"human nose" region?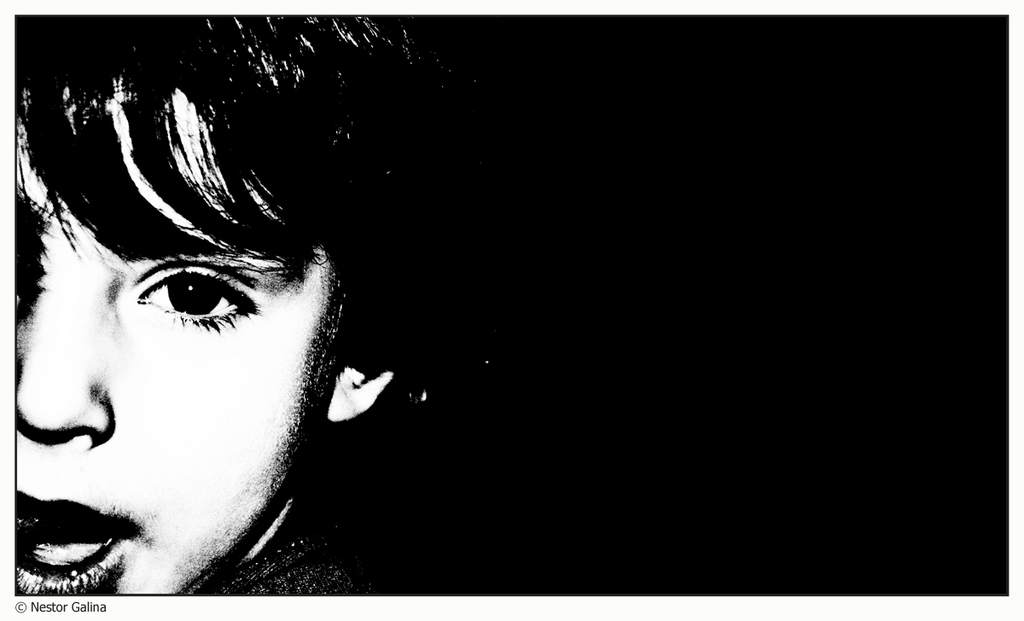
{"x1": 15, "y1": 268, "x2": 113, "y2": 454}
